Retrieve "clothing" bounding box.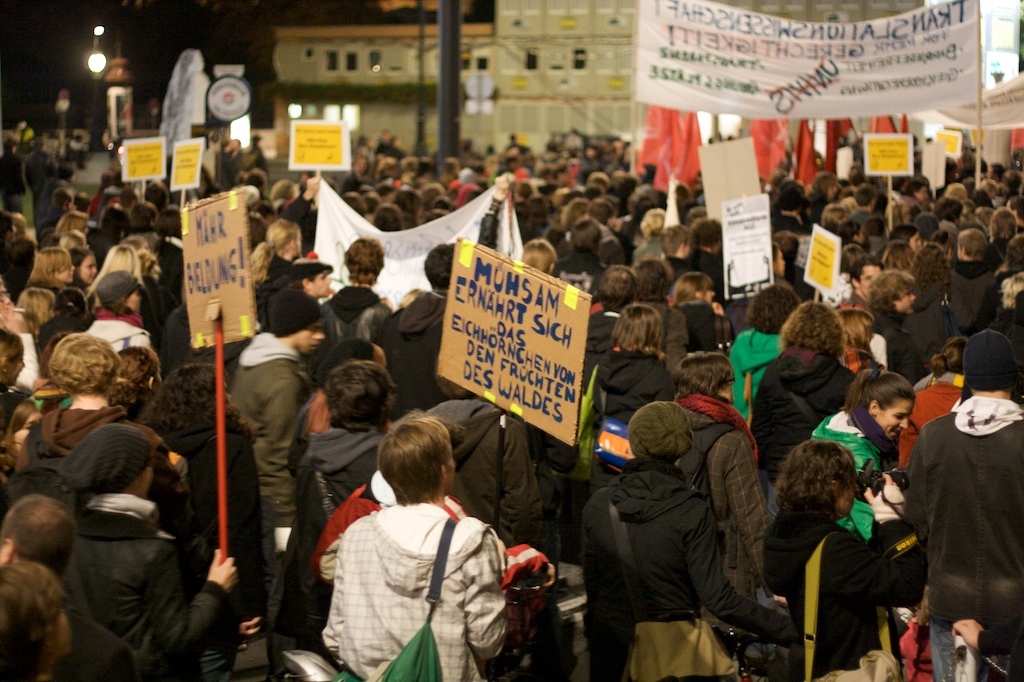
Bounding box: 872 306 915 364.
